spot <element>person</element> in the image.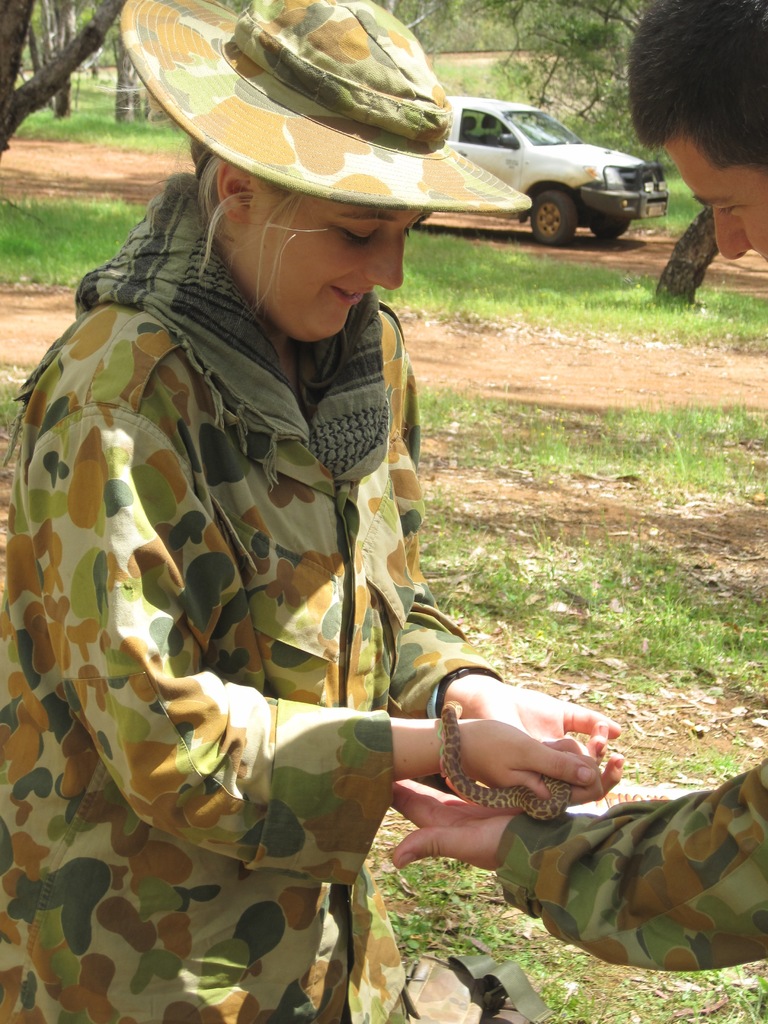
<element>person</element> found at (102,113,576,1011).
